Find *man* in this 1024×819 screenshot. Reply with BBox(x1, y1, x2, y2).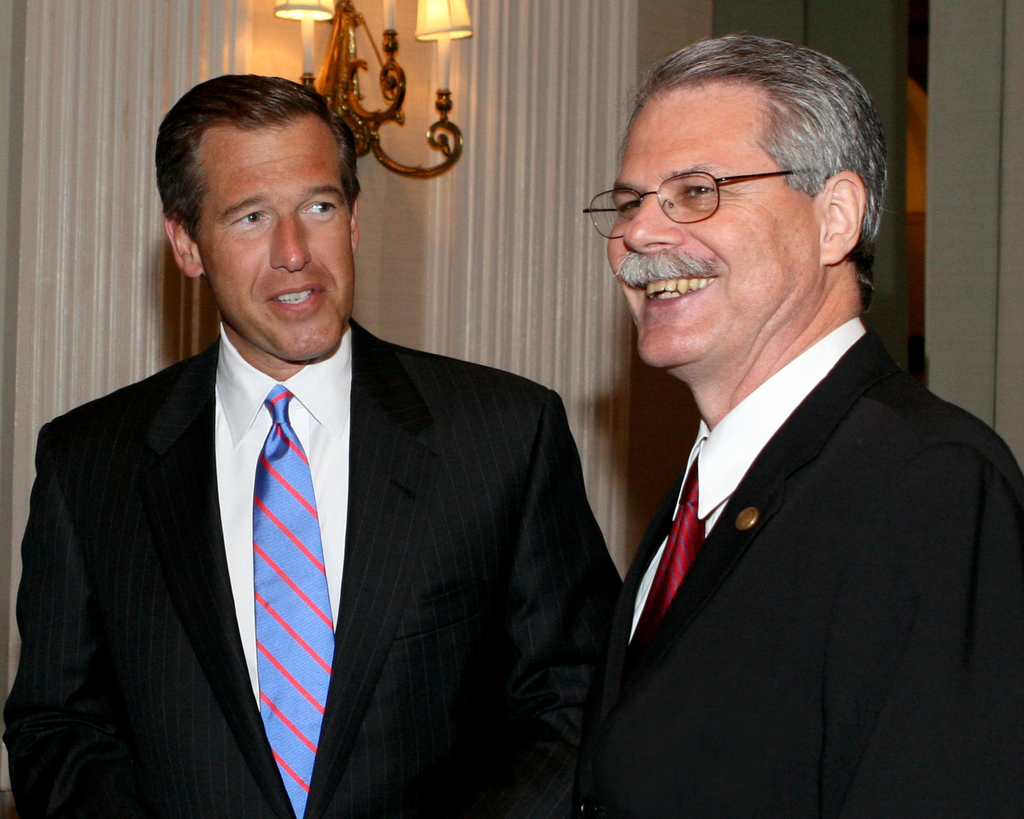
BBox(550, 33, 1011, 818).
